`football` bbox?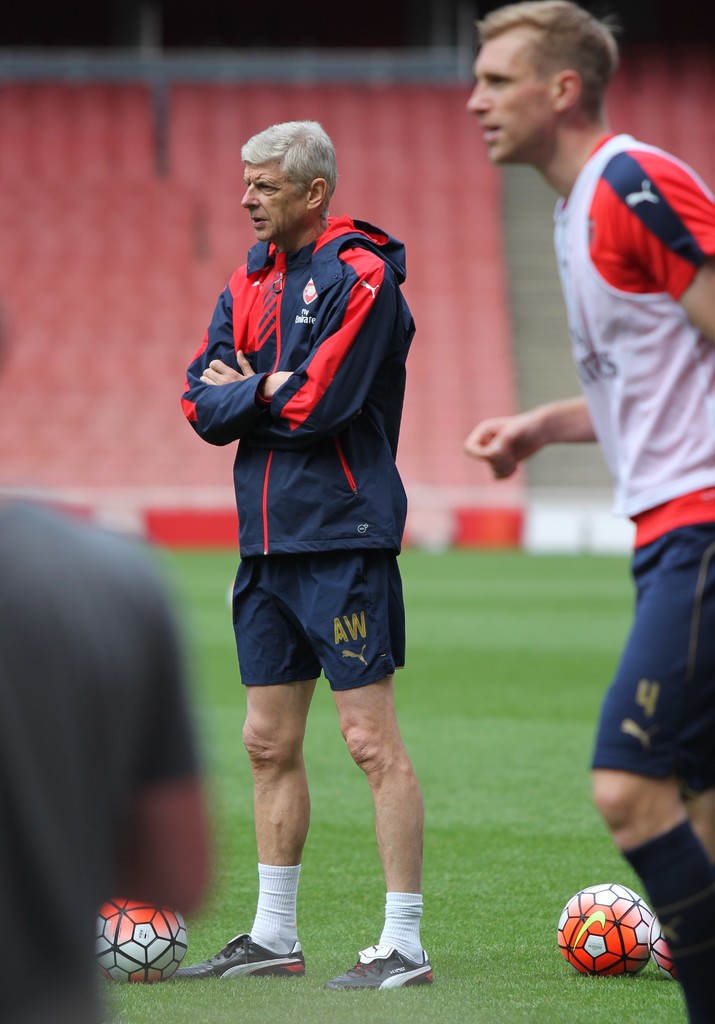
648 908 679 975
